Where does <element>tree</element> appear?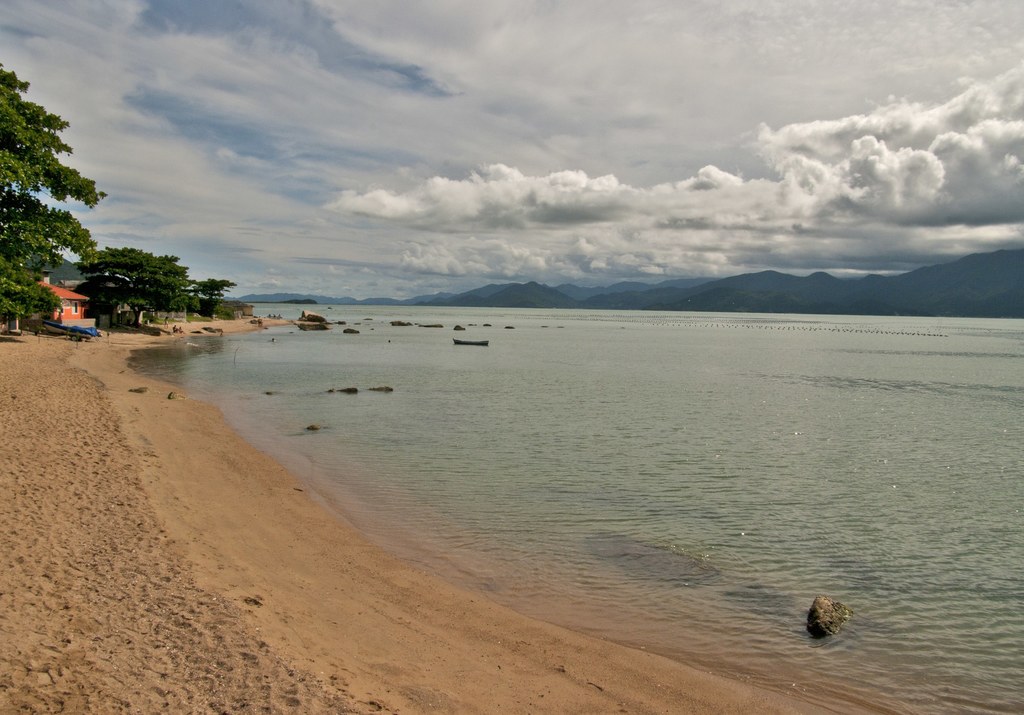
Appears at BBox(0, 58, 106, 321).
